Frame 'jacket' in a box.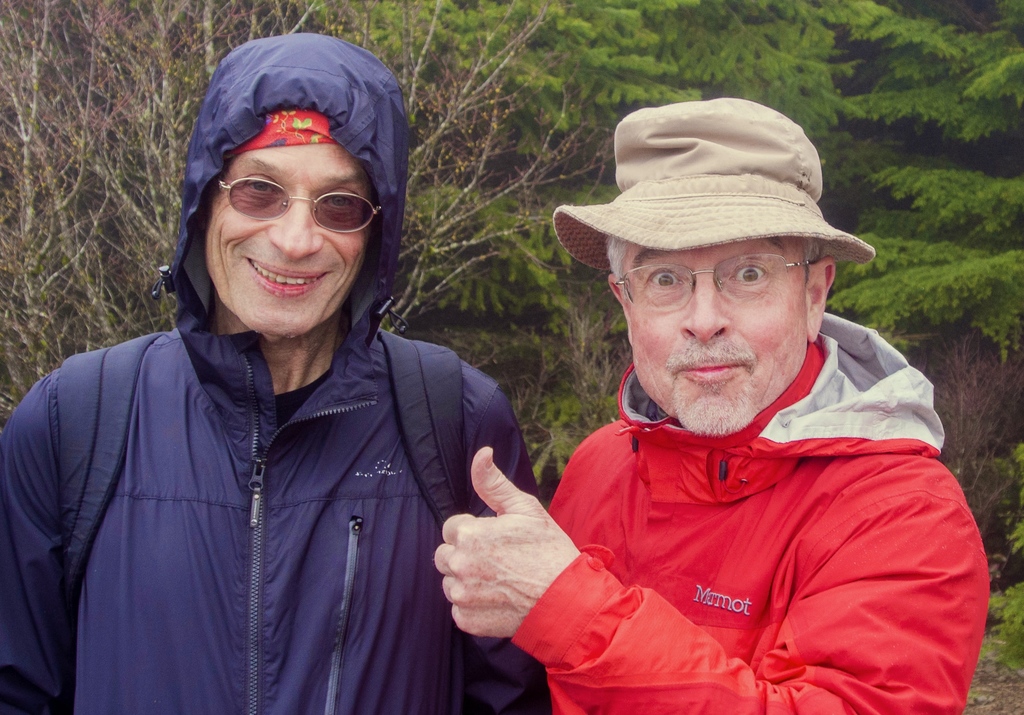
455,309,988,714.
